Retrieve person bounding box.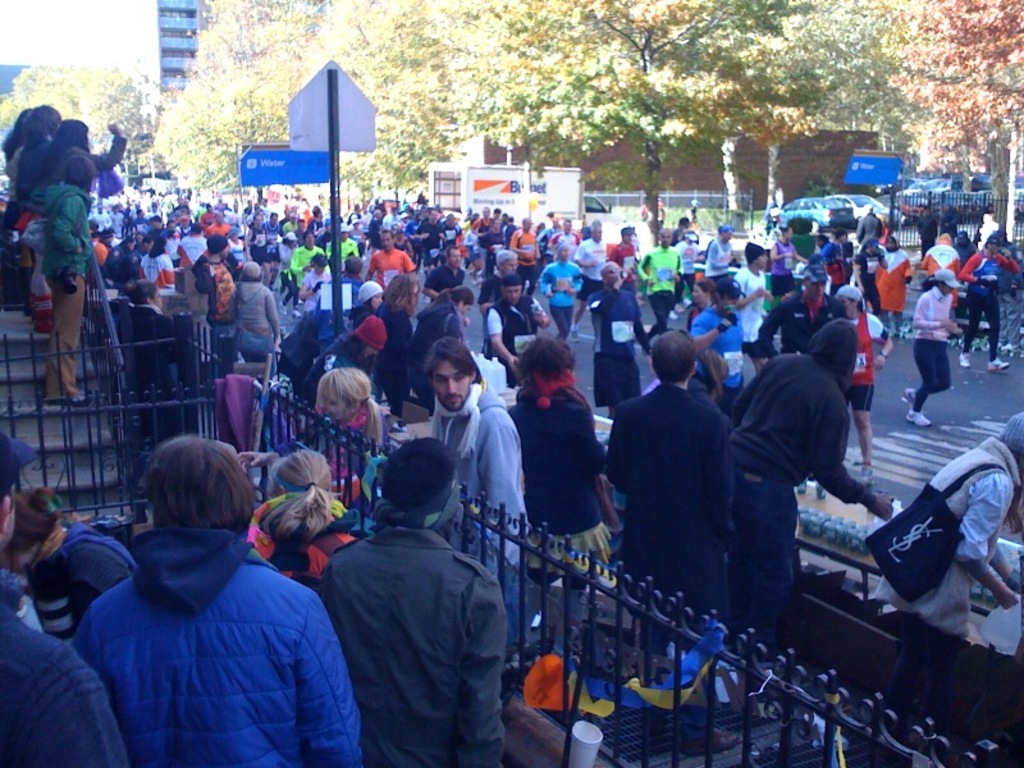
Bounding box: (241, 366, 387, 467).
